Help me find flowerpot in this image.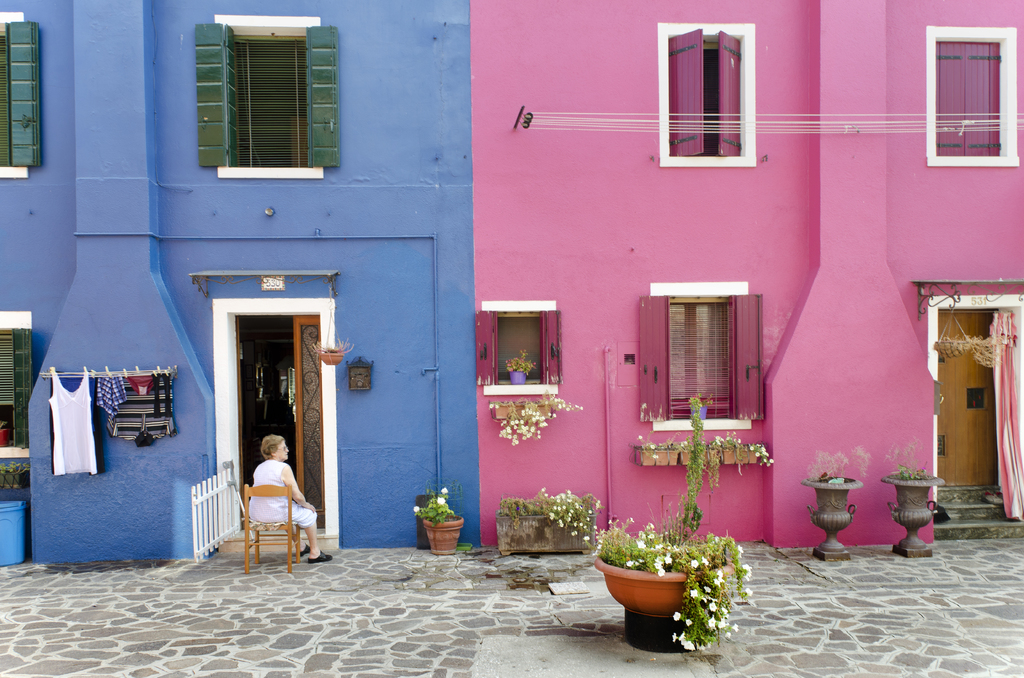
Found it: 496,514,596,558.
